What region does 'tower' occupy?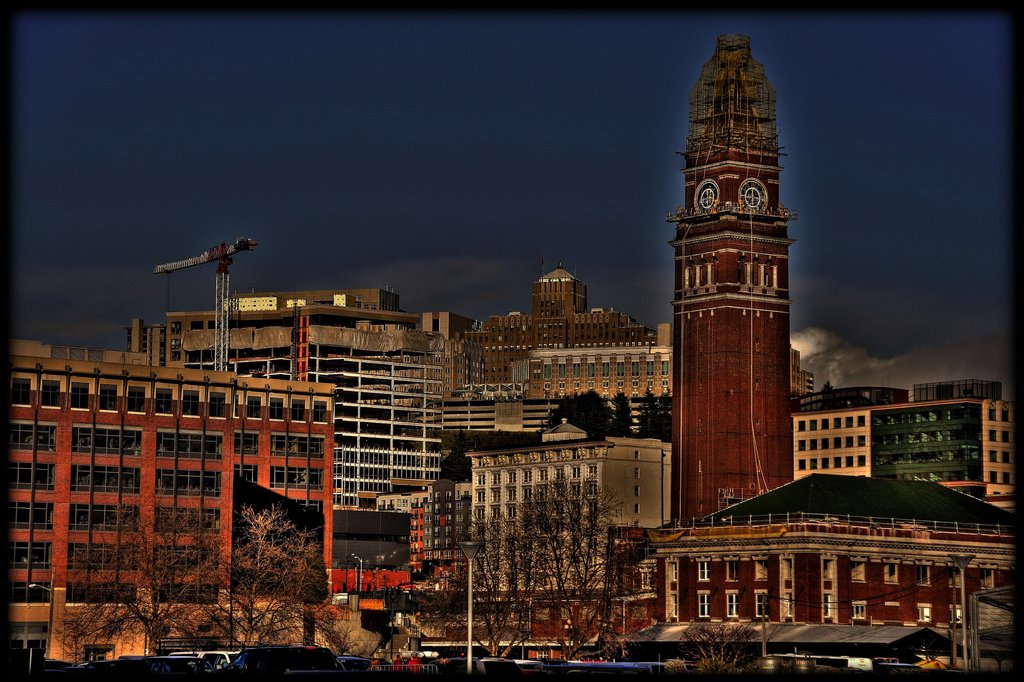
box(635, 471, 1023, 653).
